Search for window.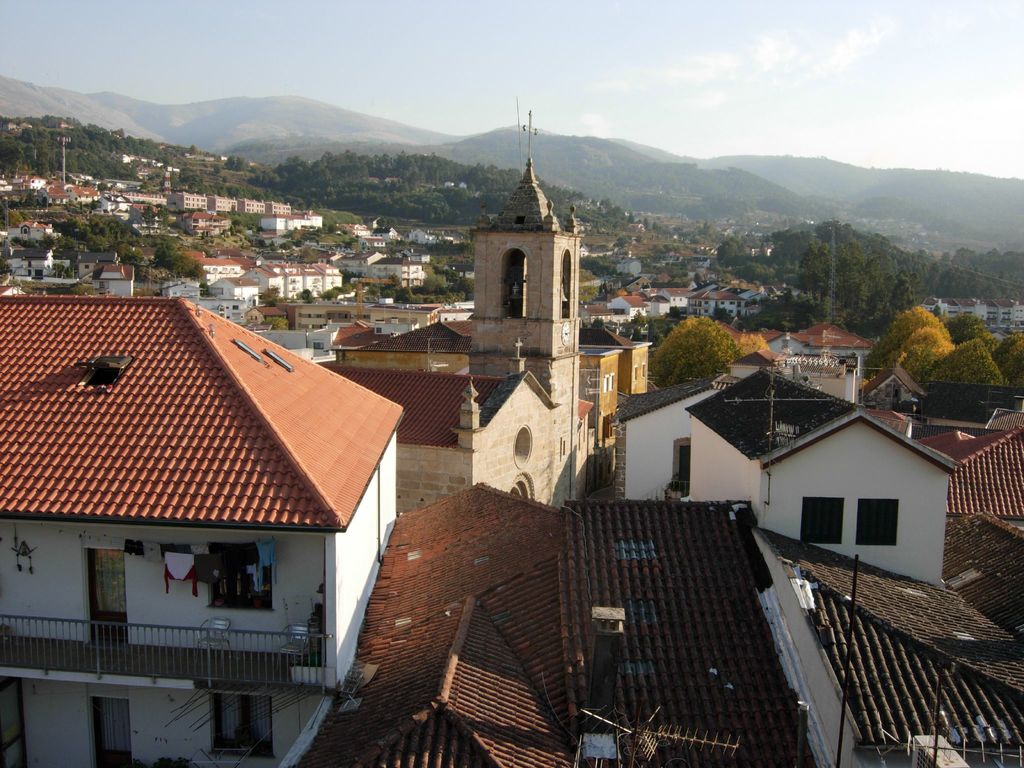
Found at 205 540 274 610.
